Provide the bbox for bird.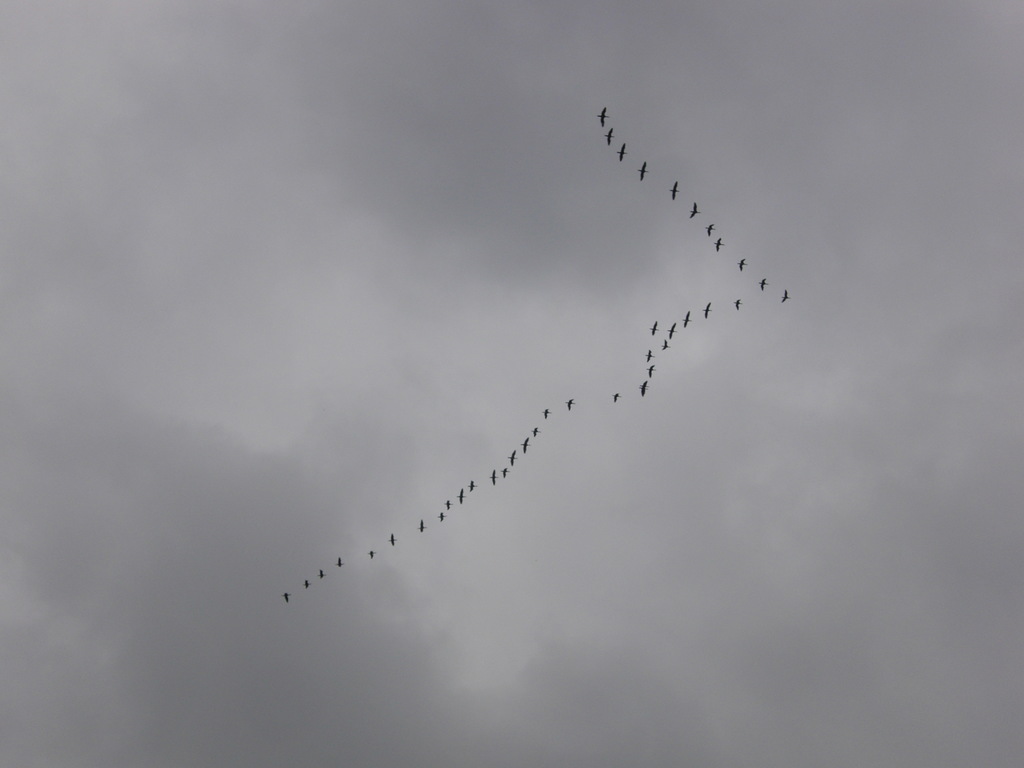
(x1=337, y1=552, x2=342, y2=570).
